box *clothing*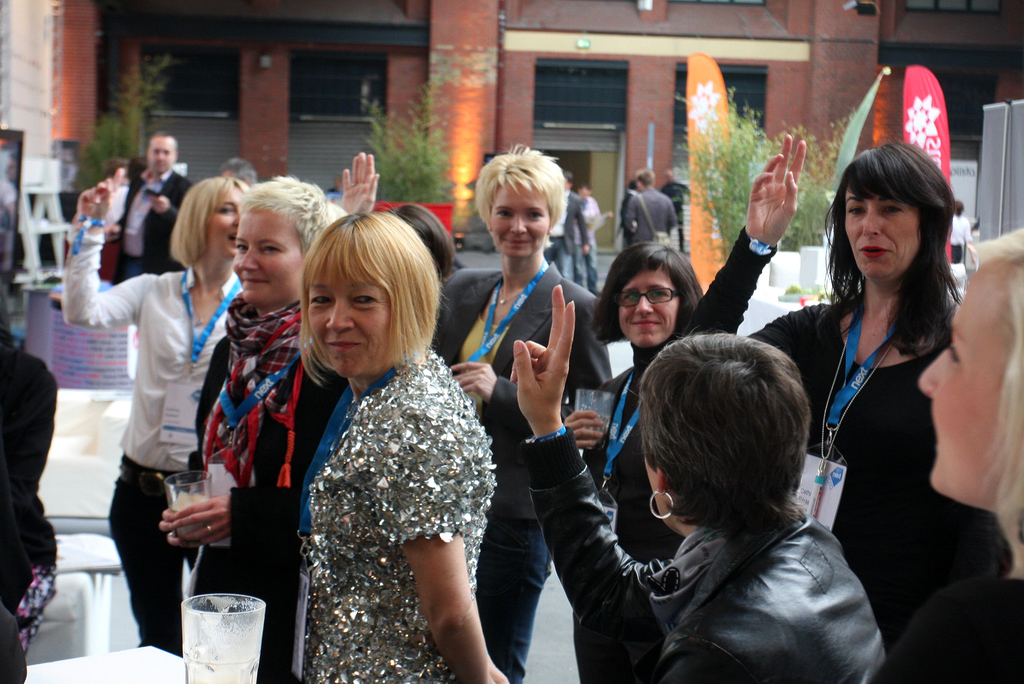
box=[623, 185, 682, 249]
